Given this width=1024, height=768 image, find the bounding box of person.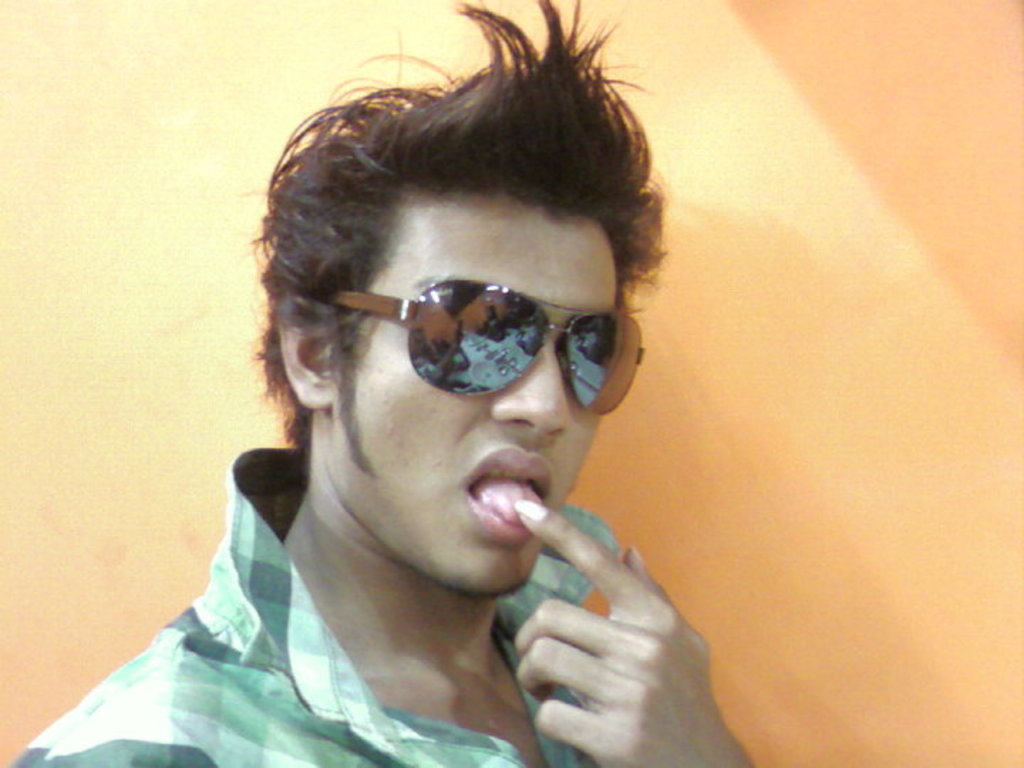
crop(10, 0, 762, 767).
